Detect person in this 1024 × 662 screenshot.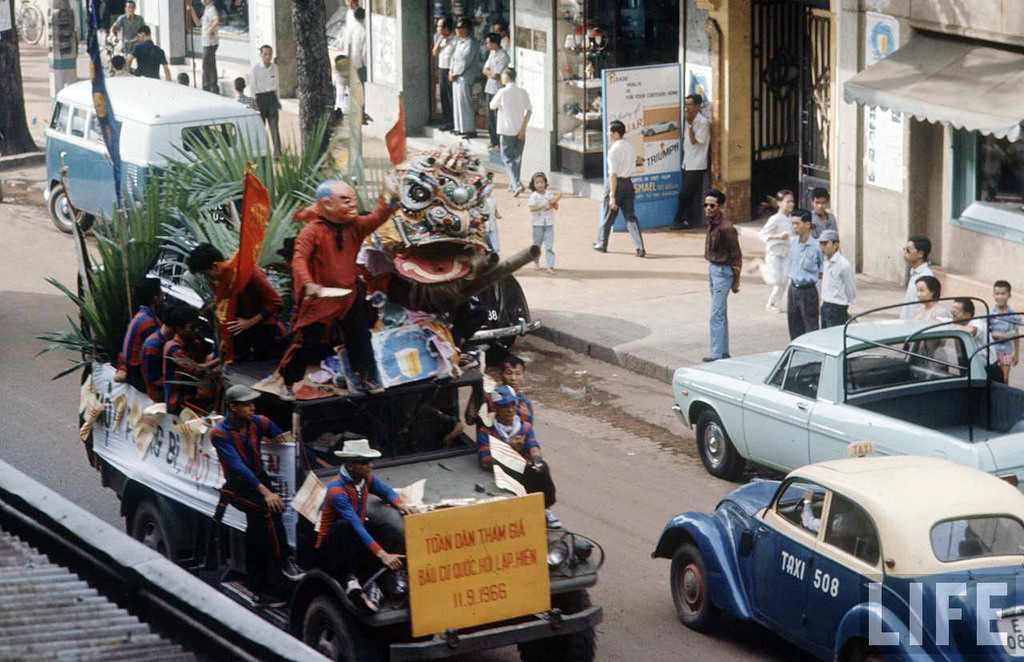
Detection: bbox=[924, 229, 946, 315].
